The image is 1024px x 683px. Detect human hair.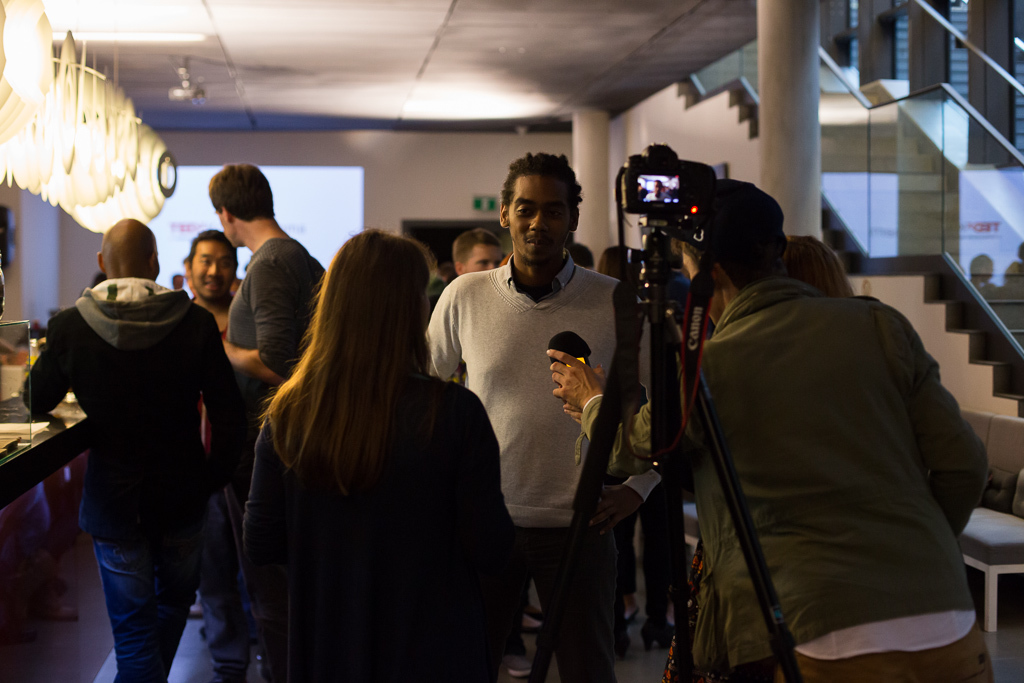
Detection: [x1=206, y1=161, x2=275, y2=218].
